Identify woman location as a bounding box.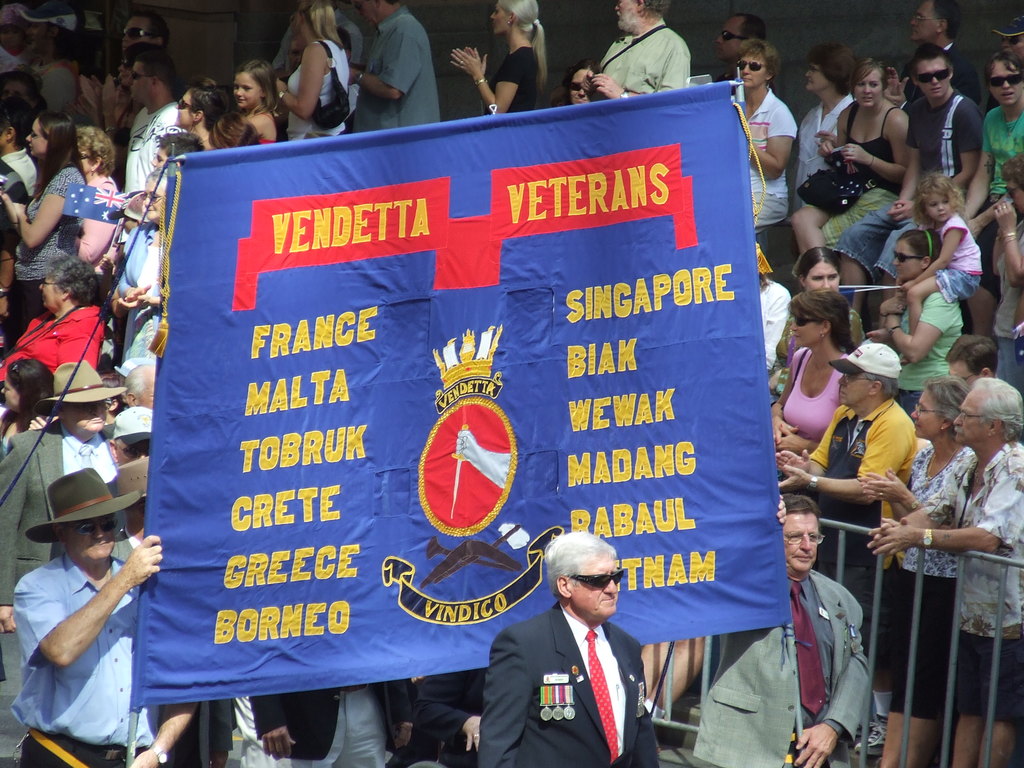
pyautogui.locateOnScreen(70, 124, 118, 267).
